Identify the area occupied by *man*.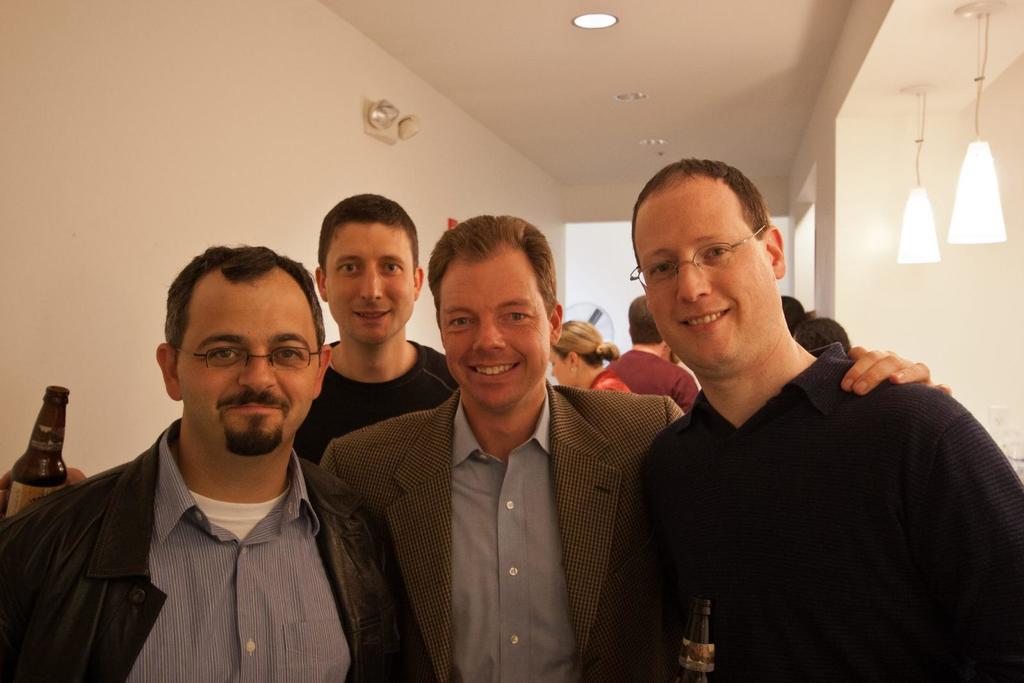
Area: x1=782, y1=293, x2=808, y2=329.
